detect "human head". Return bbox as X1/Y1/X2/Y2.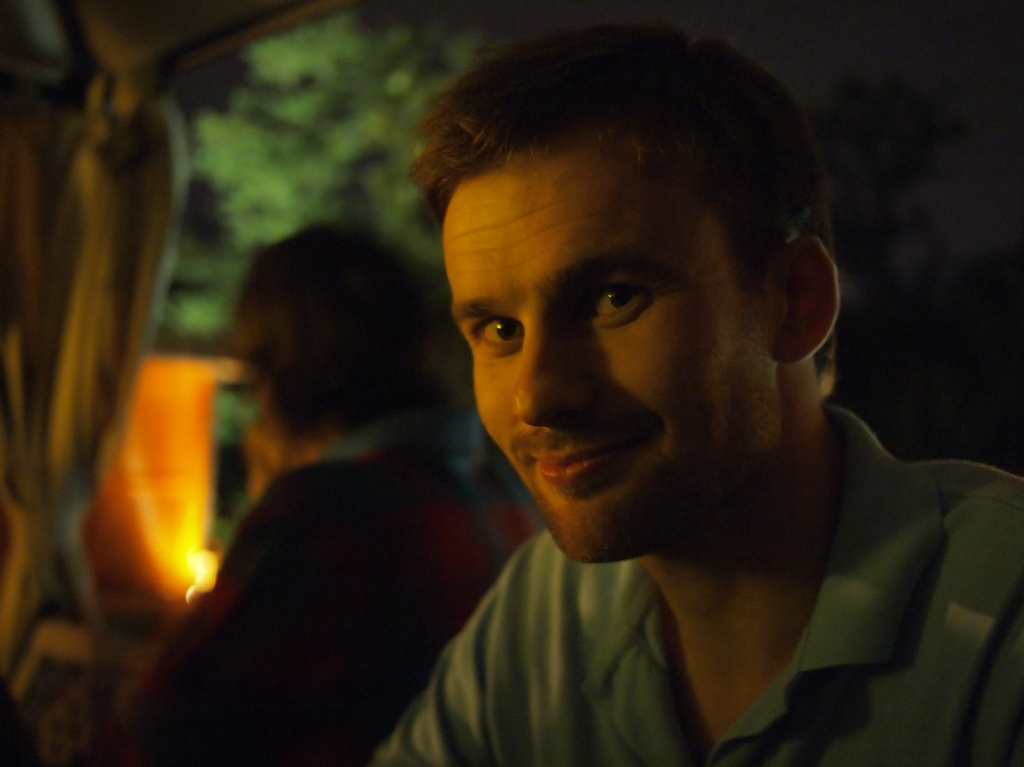
212/230/451/470.
